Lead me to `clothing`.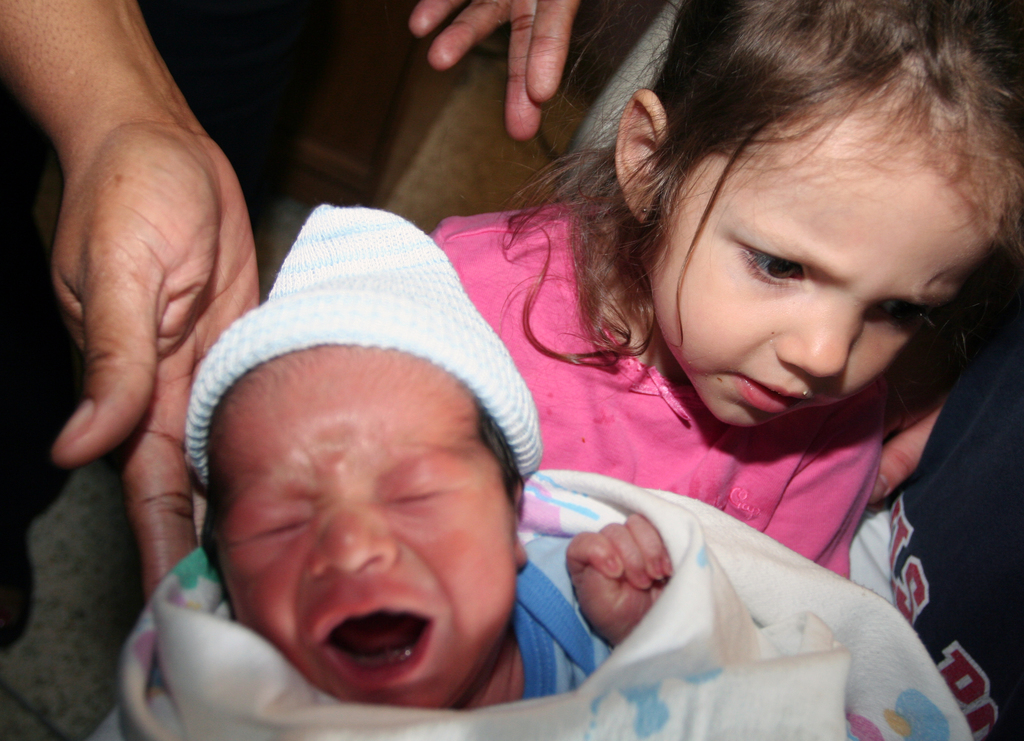
Lead to bbox(0, 0, 387, 539).
